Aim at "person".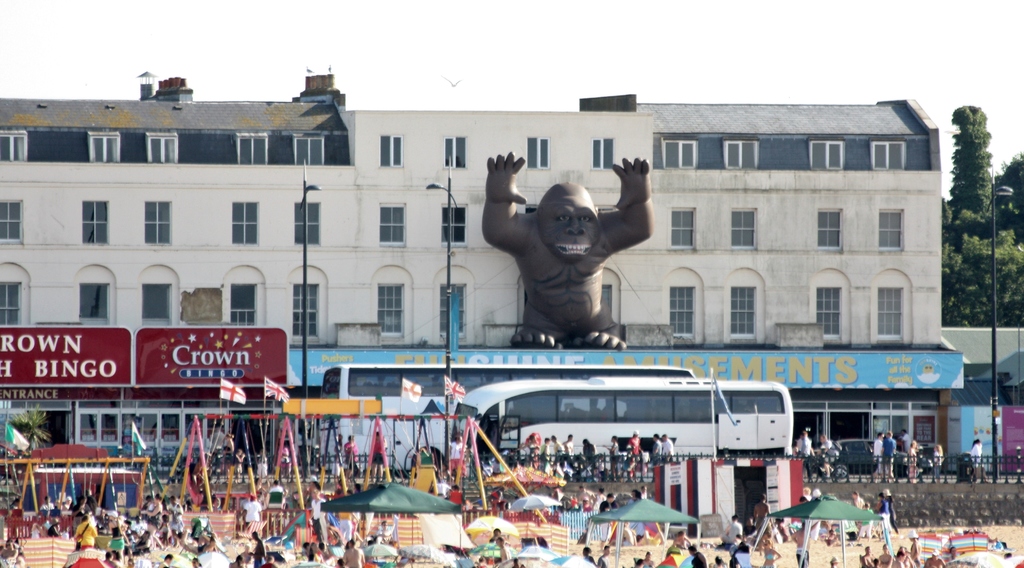
Aimed at x1=925, y1=551, x2=947, y2=567.
